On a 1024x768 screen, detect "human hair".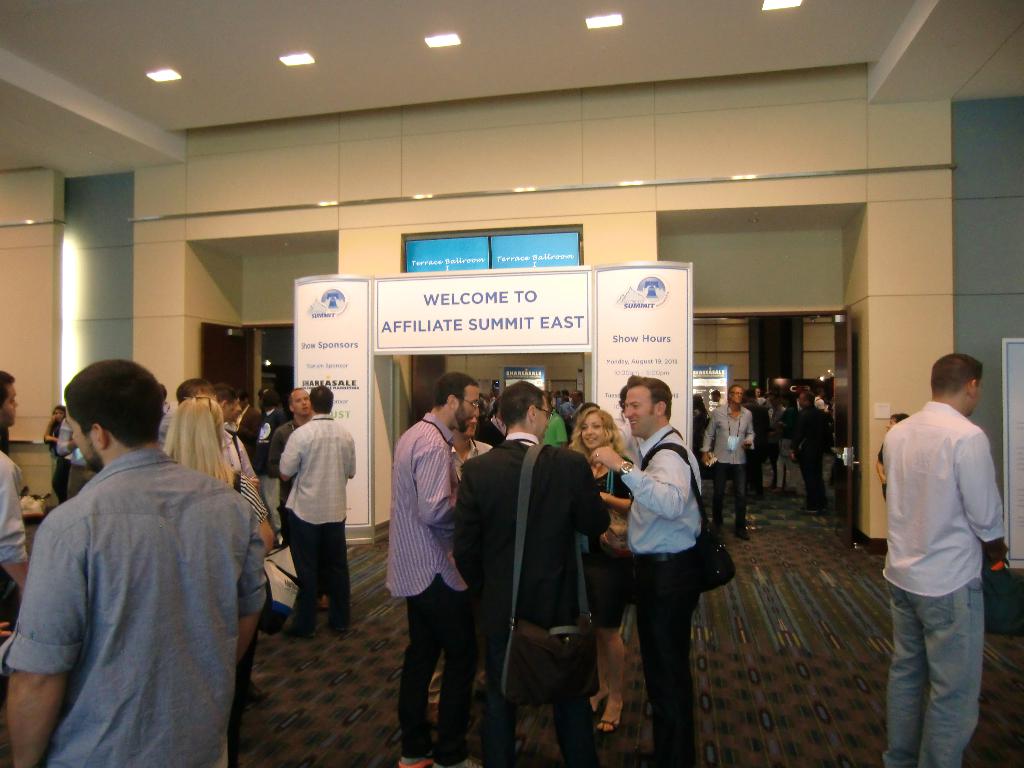
577/388/583/402.
